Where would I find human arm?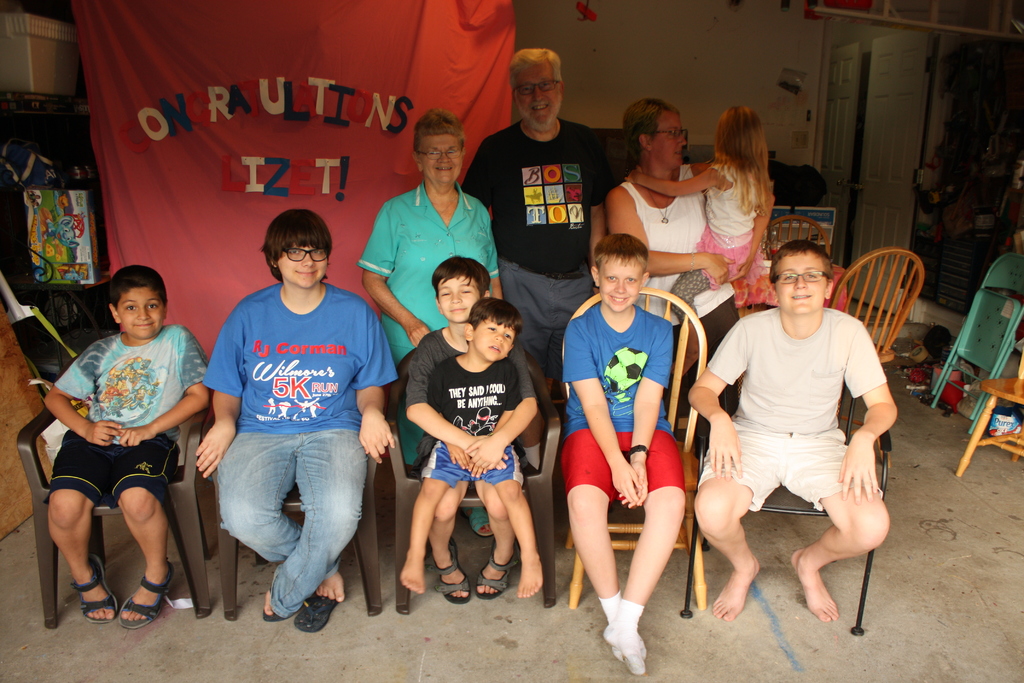
At detection(357, 204, 433, 341).
